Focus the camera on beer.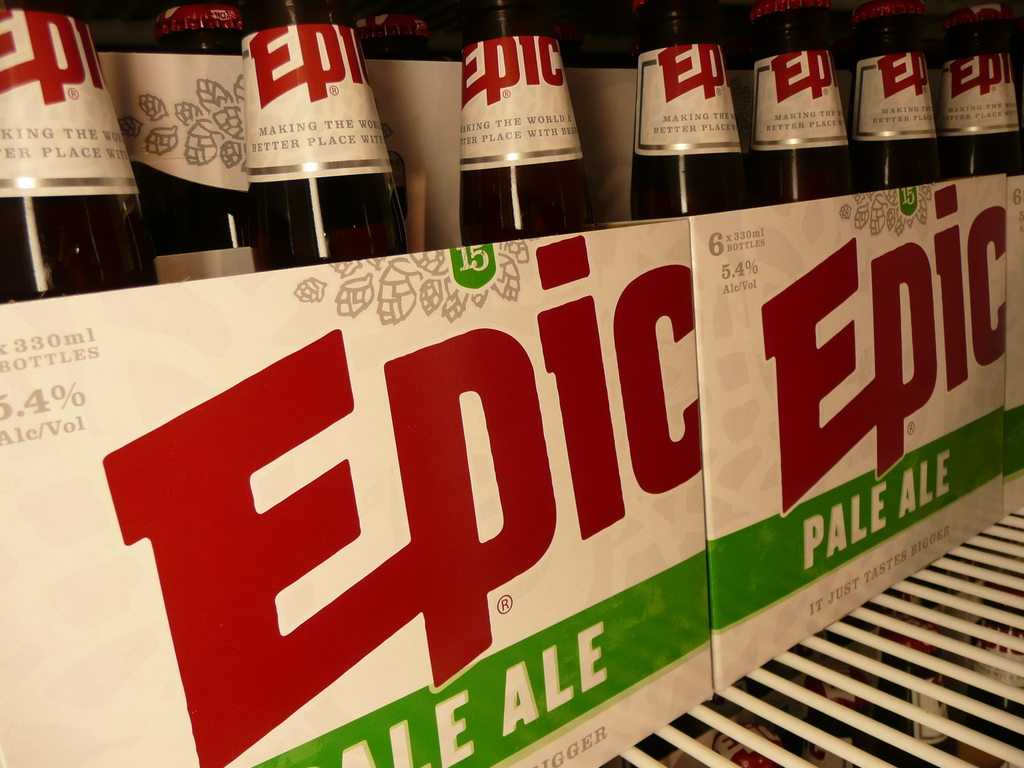
Focus region: x1=730 y1=8 x2=858 y2=217.
